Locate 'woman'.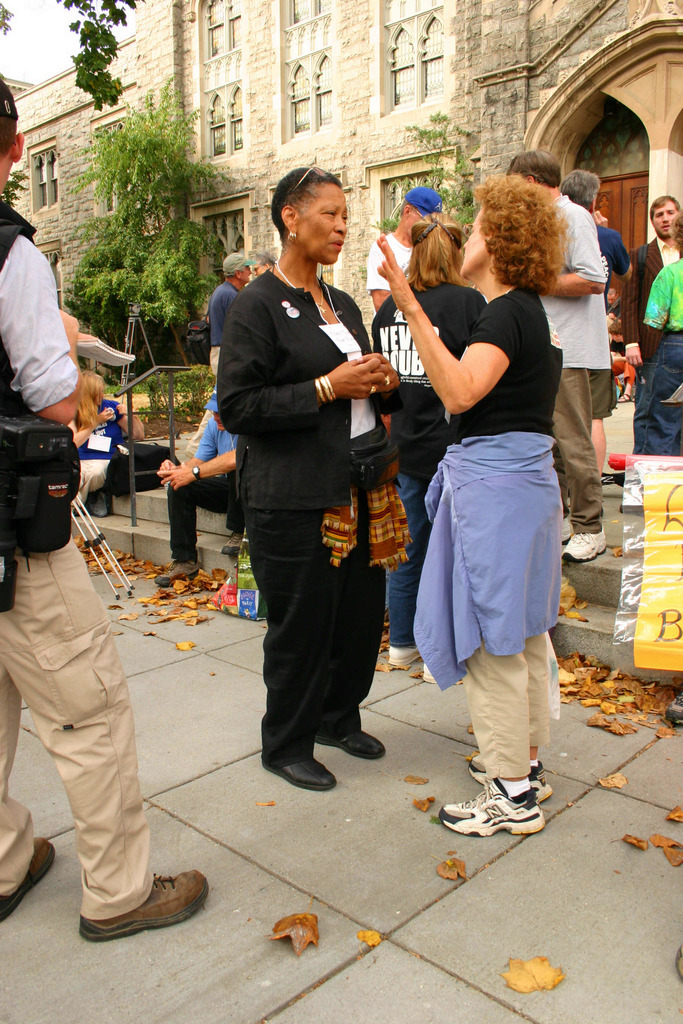
Bounding box: bbox=[66, 372, 150, 520].
